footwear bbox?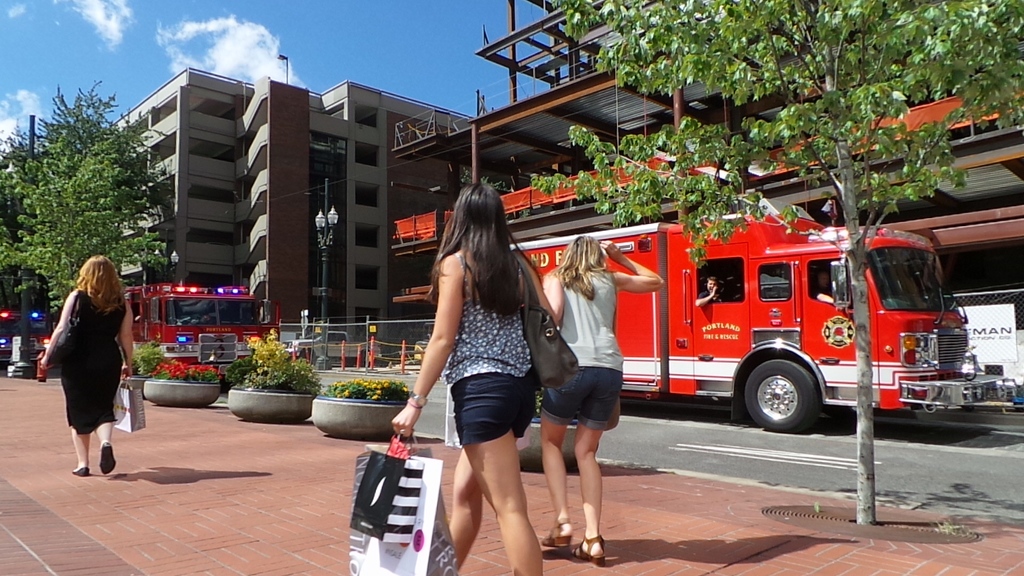
(left=93, top=439, right=120, bottom=473)
